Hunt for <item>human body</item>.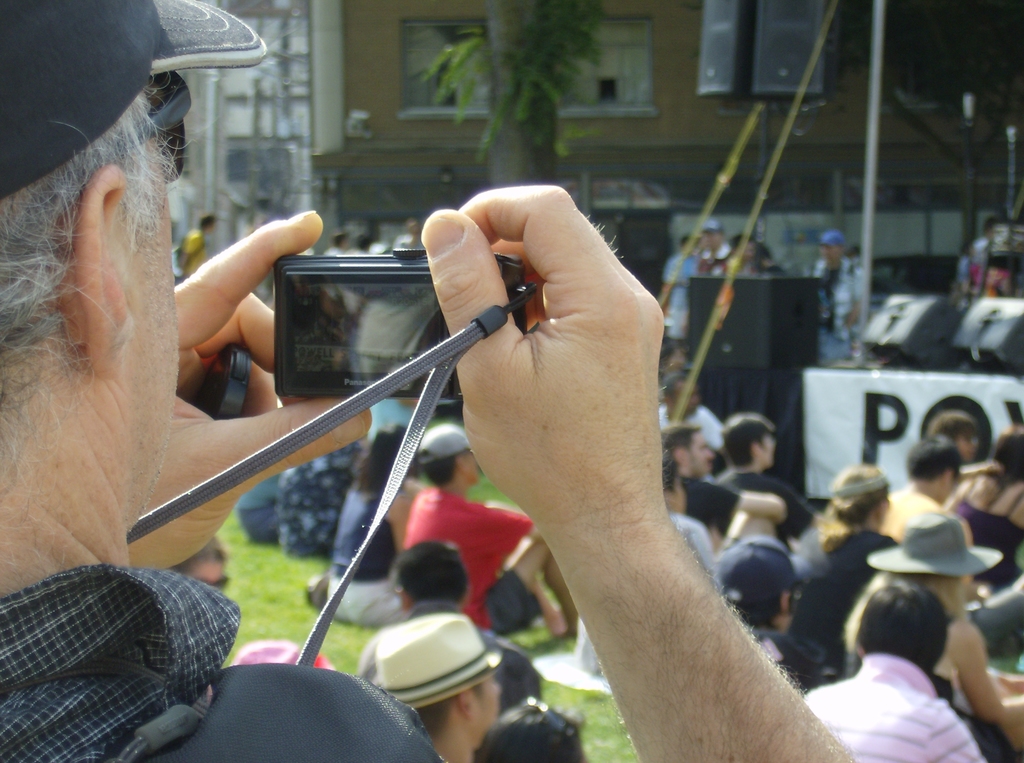
Hunted down at x1=881, y1=445, x2=999, y2=586.
